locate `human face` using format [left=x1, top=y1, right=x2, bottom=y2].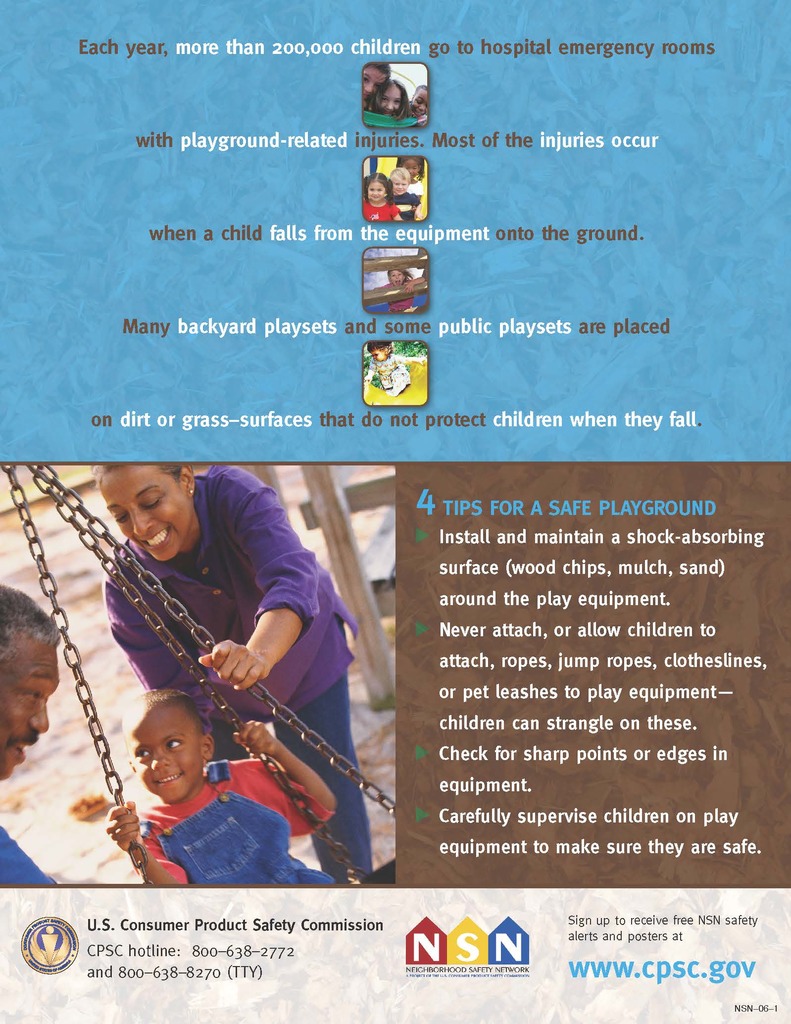
[left=0, top=646, right=61, bottom=781].
